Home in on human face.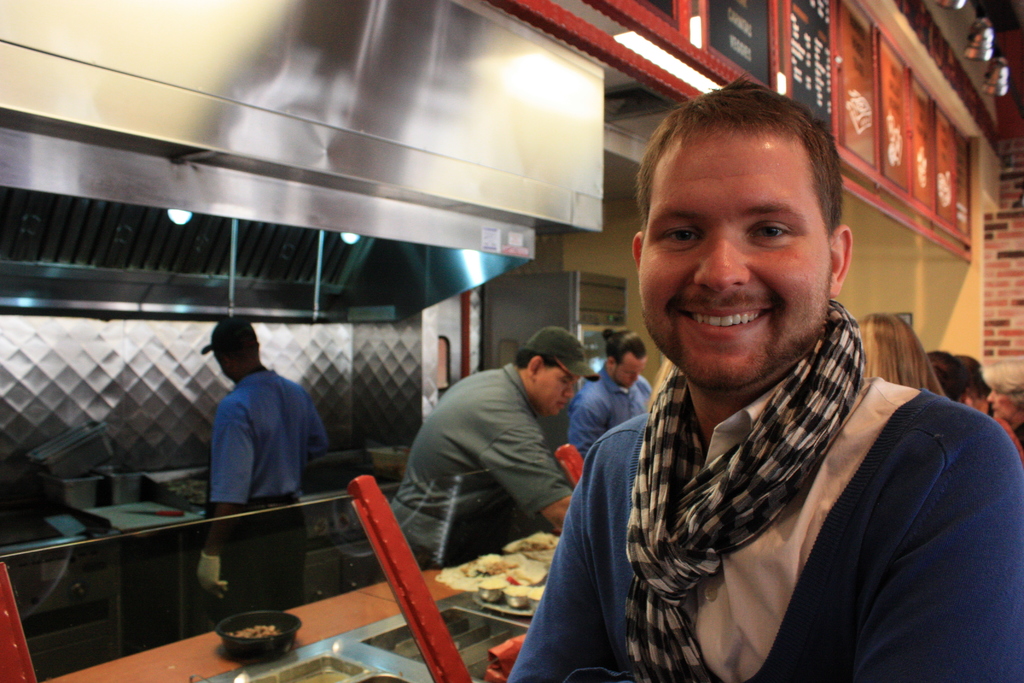
Homed in at box=[617, 358, 646, 386].
